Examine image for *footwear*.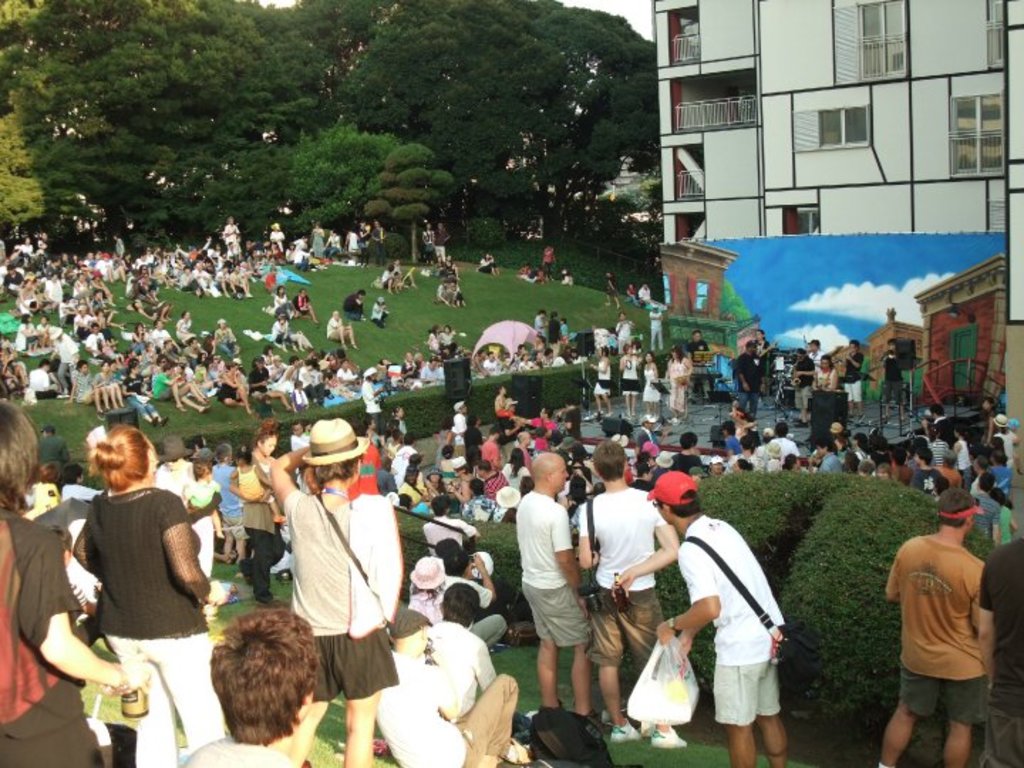
Examination result: 198 401 212 408.
